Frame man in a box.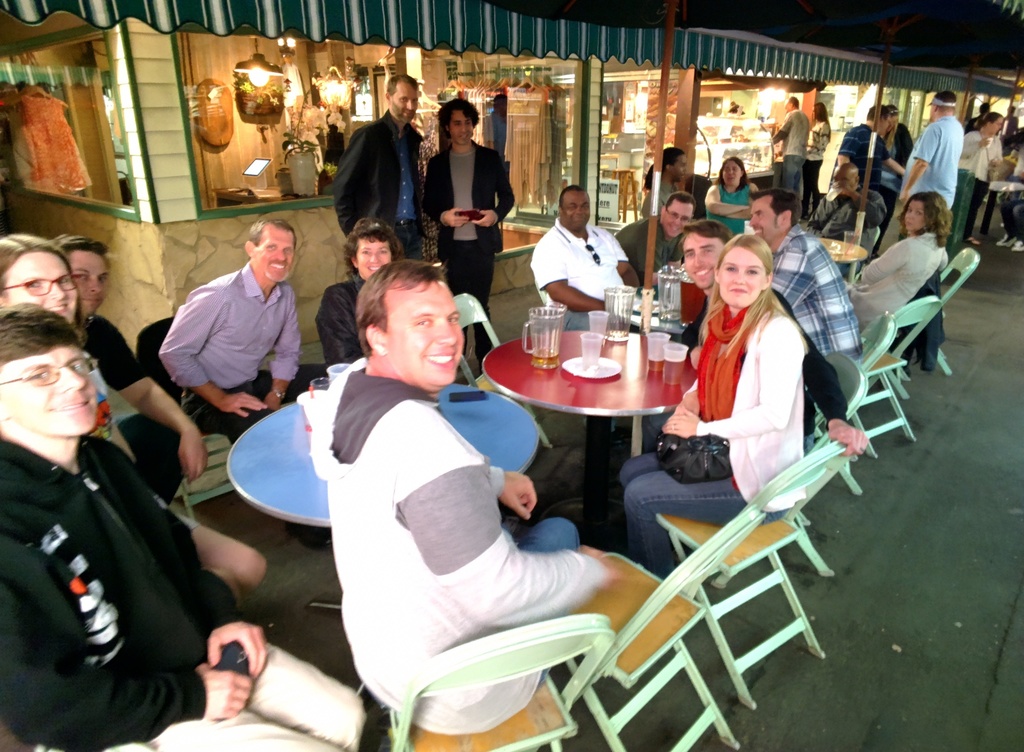
45,233,209,507.
